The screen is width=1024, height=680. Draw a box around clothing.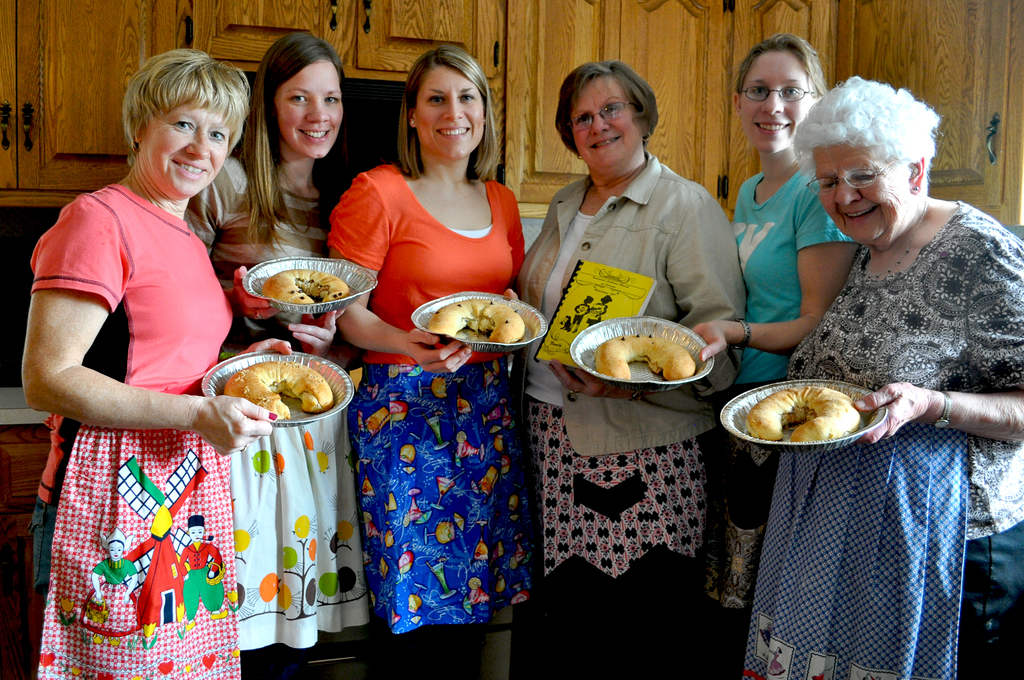
(502, 155, 749, 584).
